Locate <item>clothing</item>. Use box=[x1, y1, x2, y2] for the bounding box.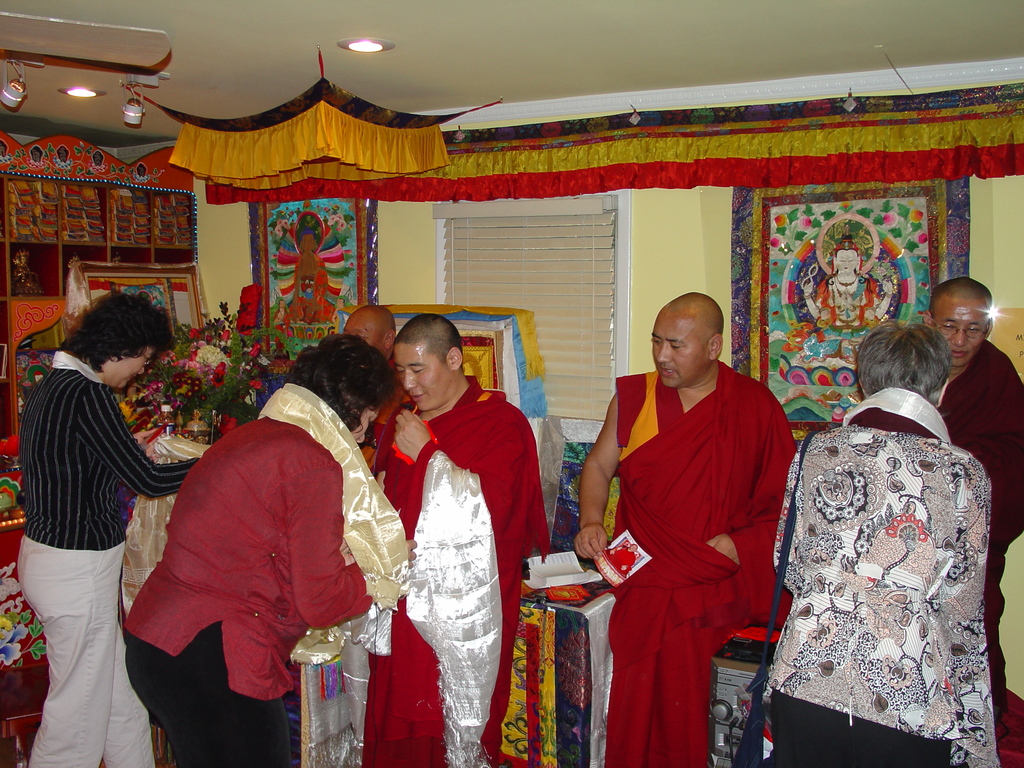
box=[123, 413, 376, 767].
